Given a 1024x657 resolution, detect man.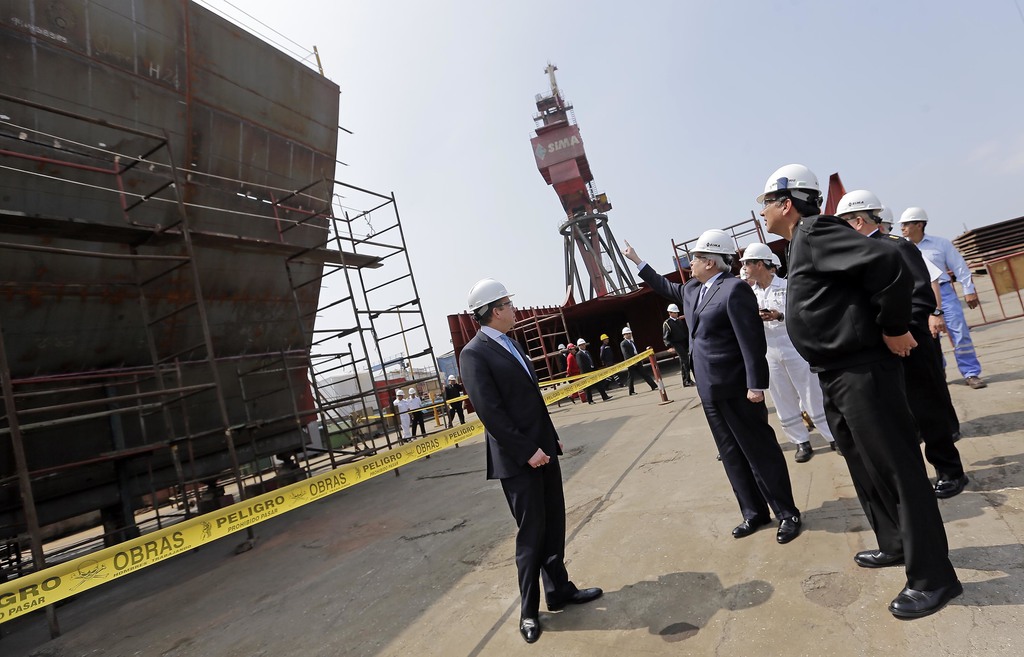
906,191,973,397.
